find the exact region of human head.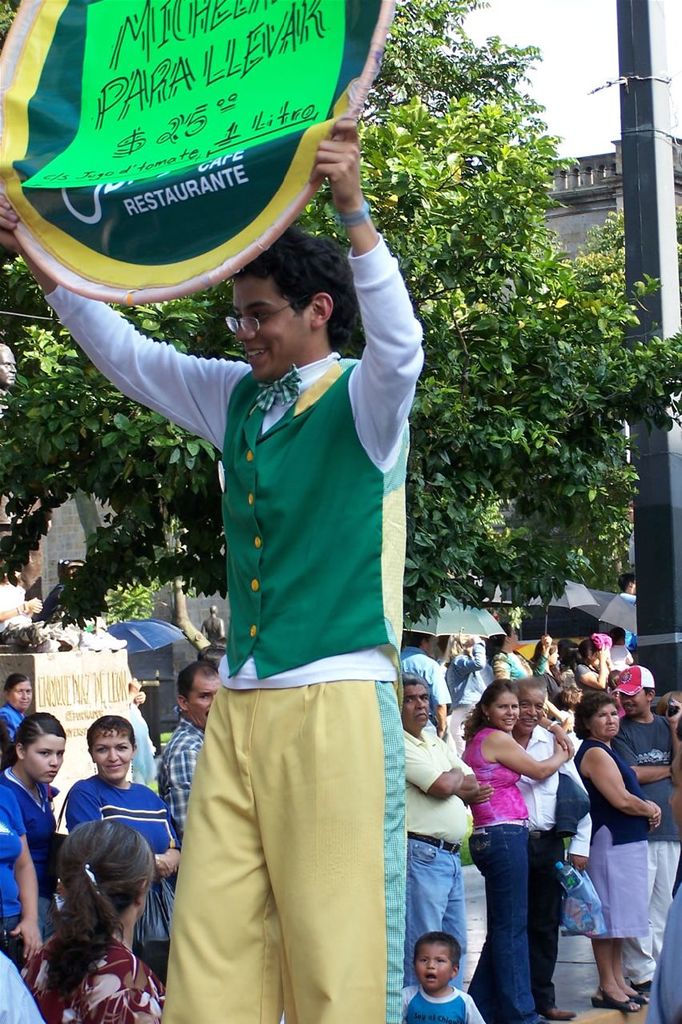
Exact region: [left=453, top=634, right=474, bottom=660].
